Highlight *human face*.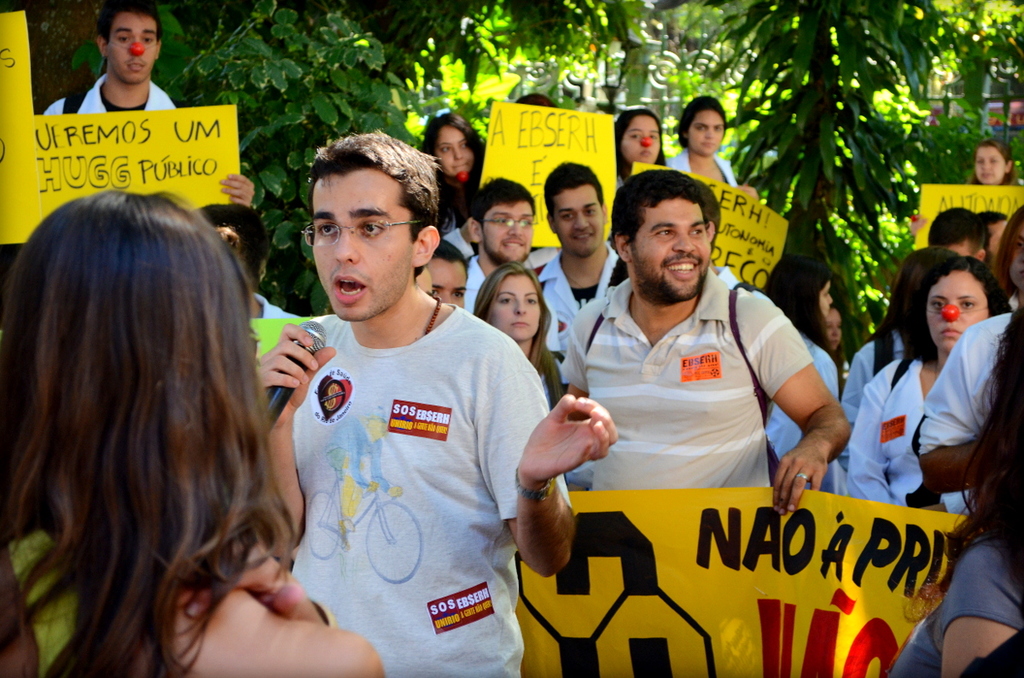
Highlighted region: (x1=628, y1=107, x2=658, y2=163).
